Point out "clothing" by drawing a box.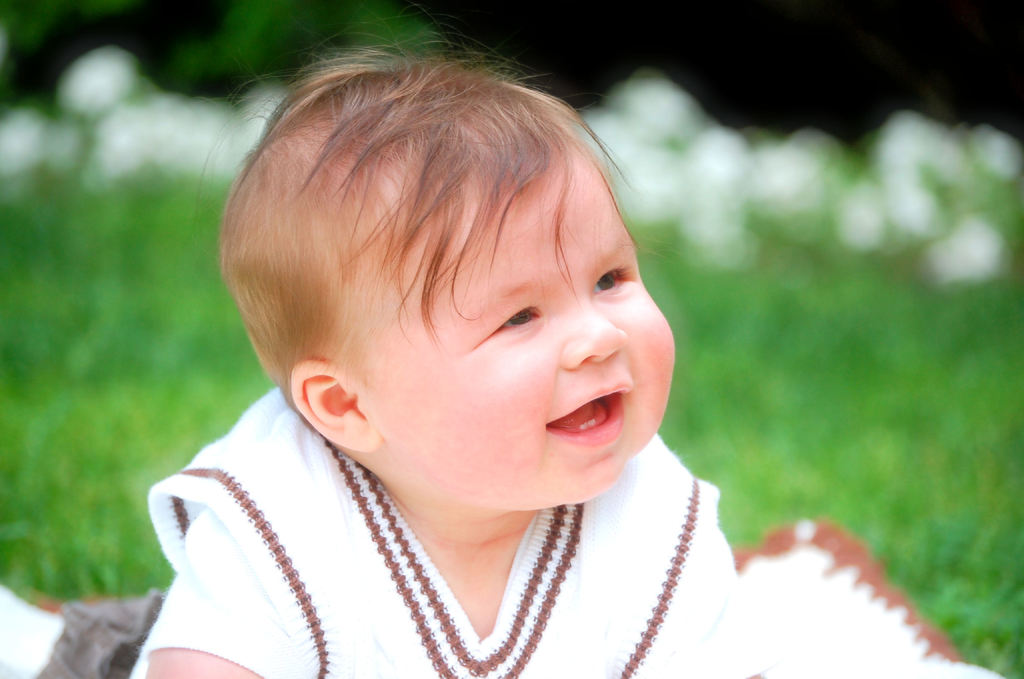
rect(88, 414, 871, 660).
